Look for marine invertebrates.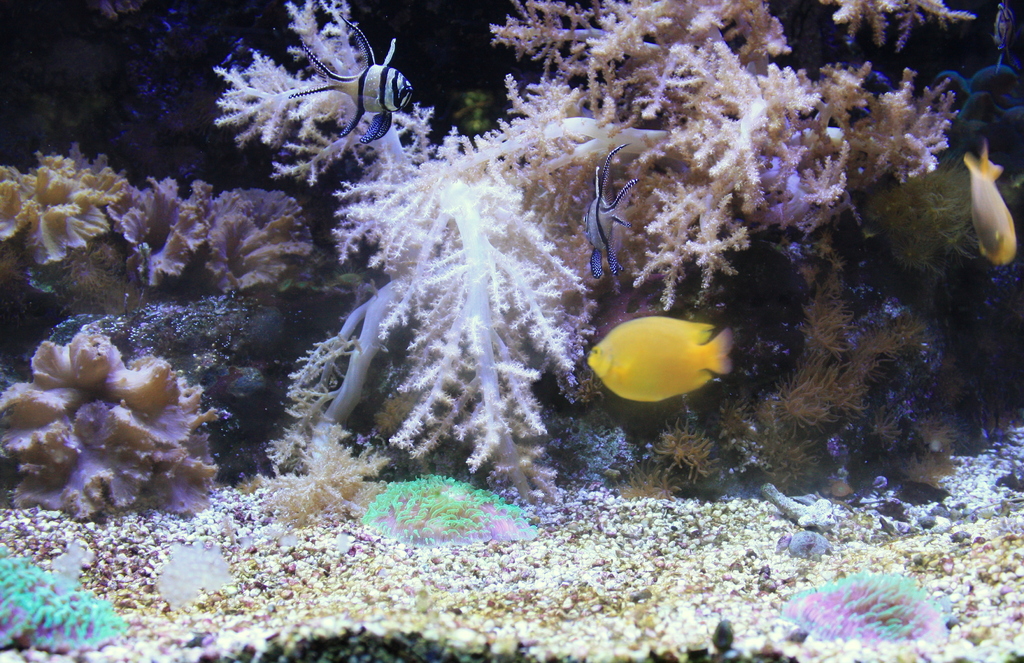
Found: crop(120, 162, 220, 289).
